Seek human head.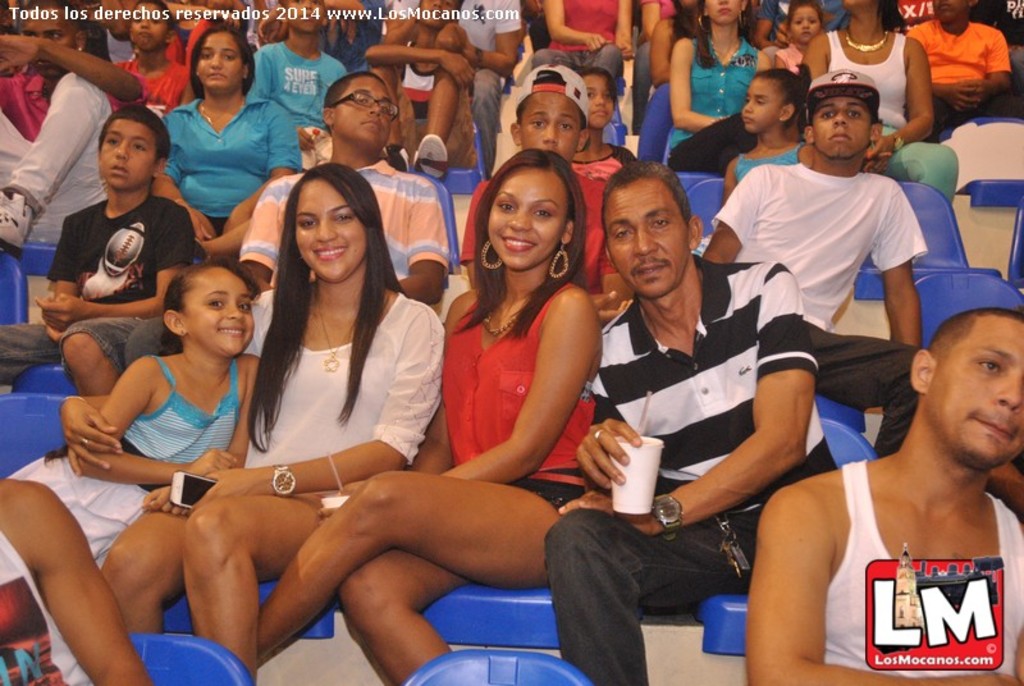
locate(705, 0, 741, 23).
